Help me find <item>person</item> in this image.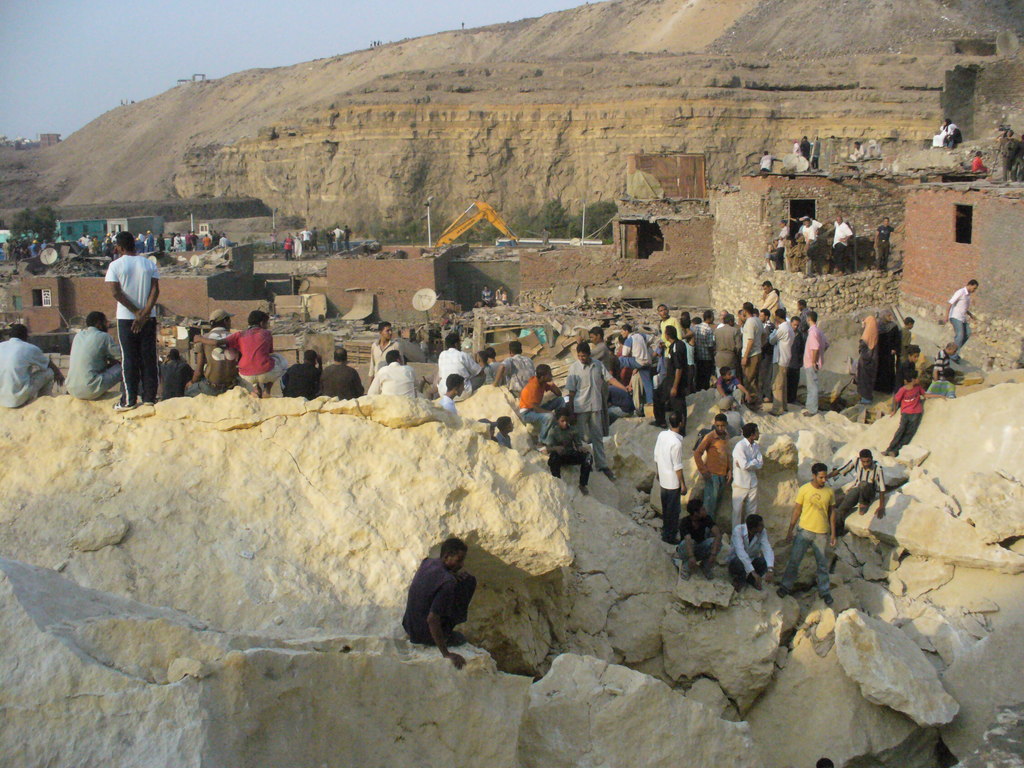
Found it: {"left": 996, "top": 125, "right": 1018, "bottom": 186}.
